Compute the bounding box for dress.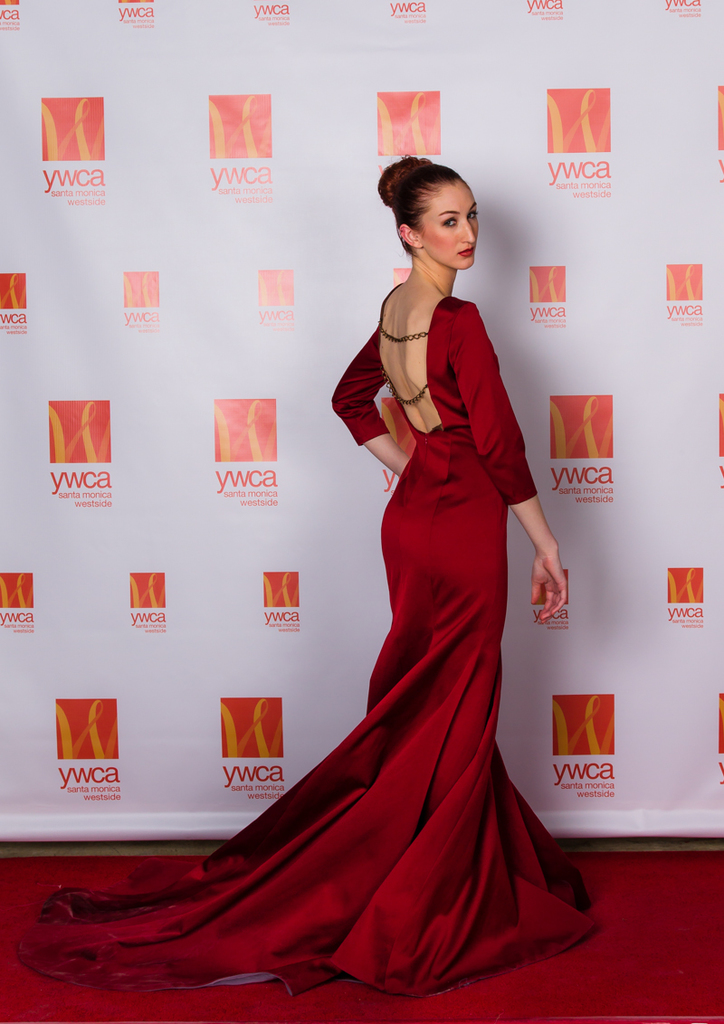
10,283,600,1000.
